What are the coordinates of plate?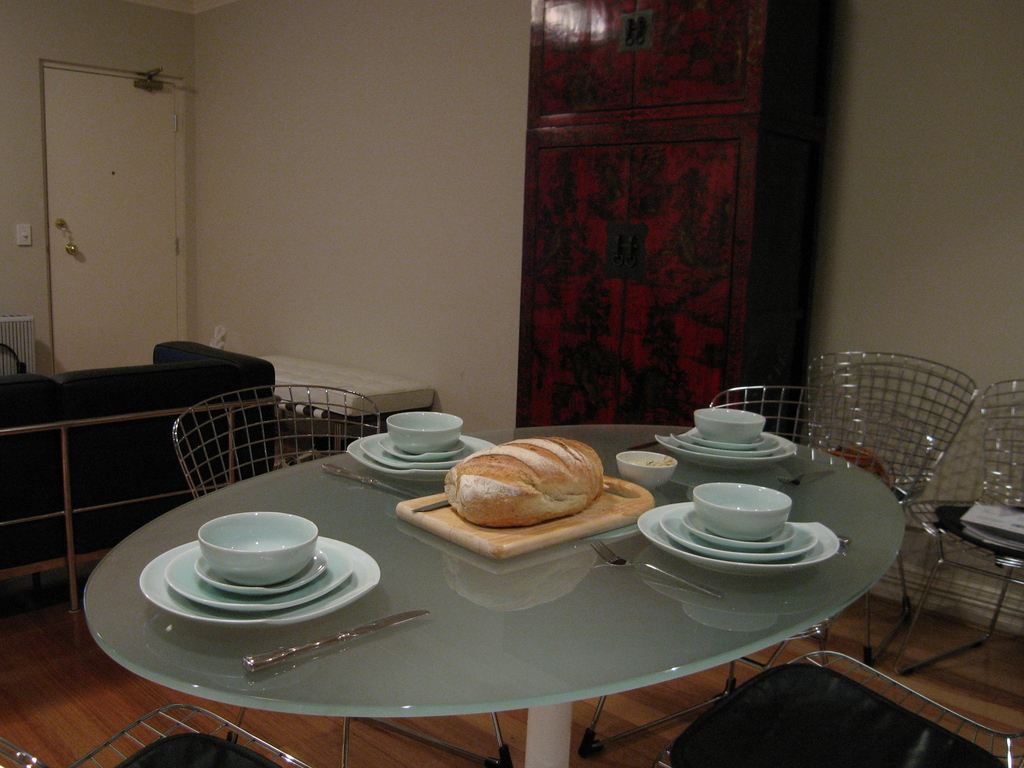
<region>632, 500, 840, 576</region>.
